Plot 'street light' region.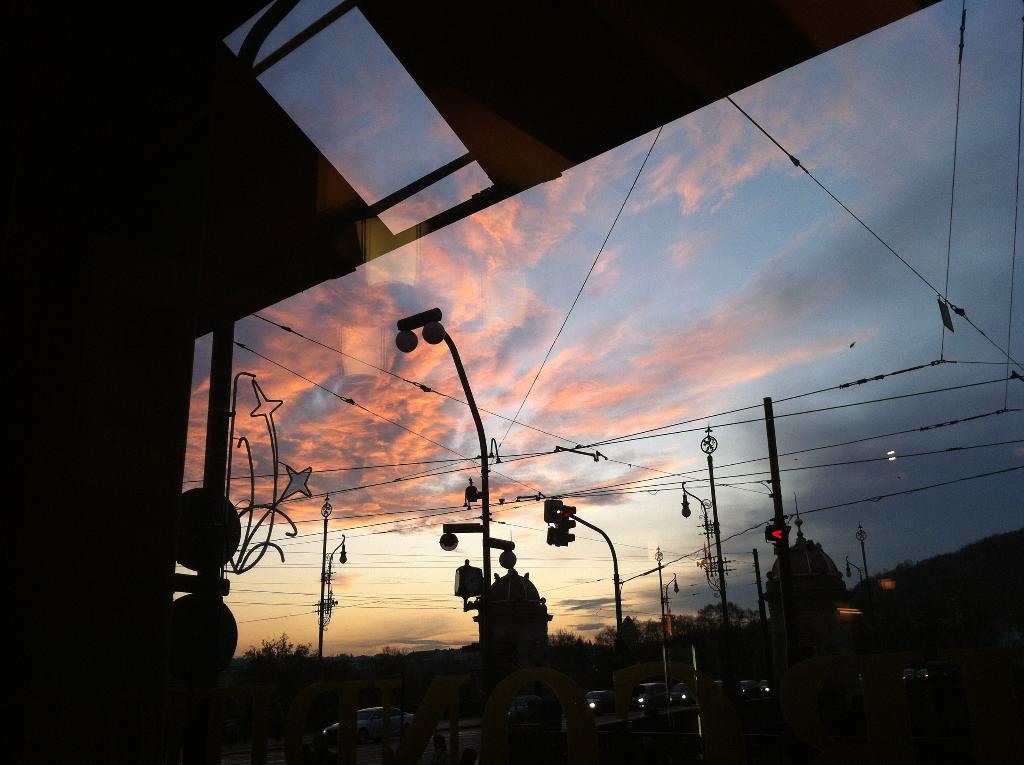
Plotted at region(317, 533, 348, 663).
